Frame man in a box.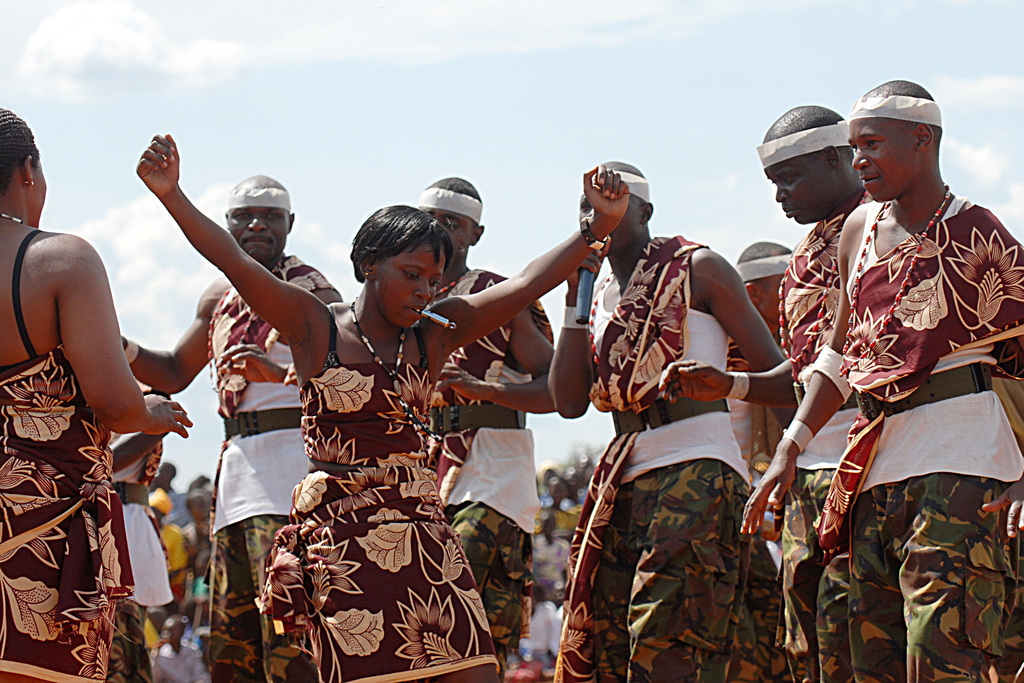
rect(113, 173, 344, 682).
